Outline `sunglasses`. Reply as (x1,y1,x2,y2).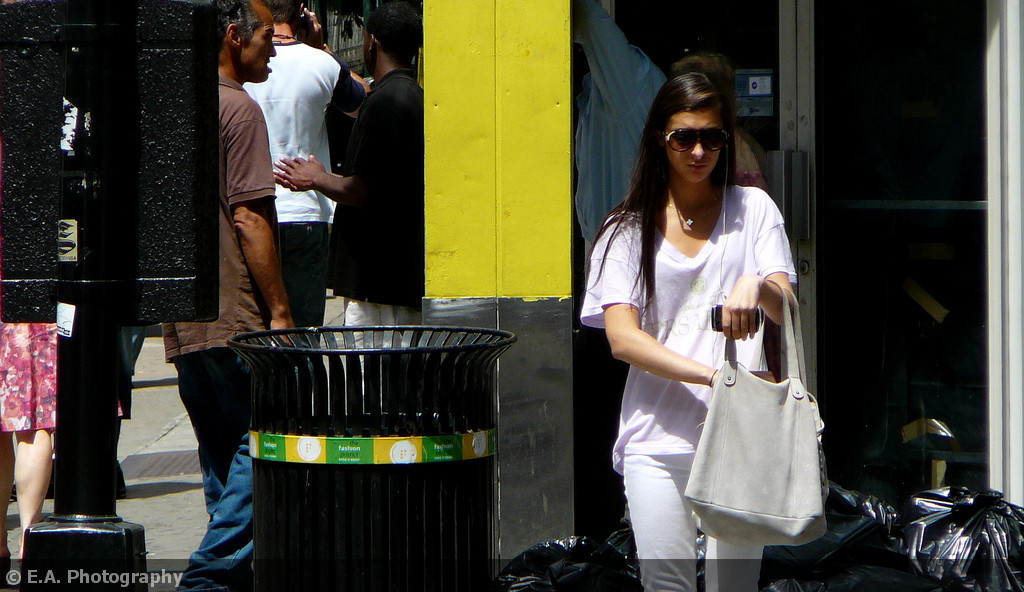
(664,128,727,153).
